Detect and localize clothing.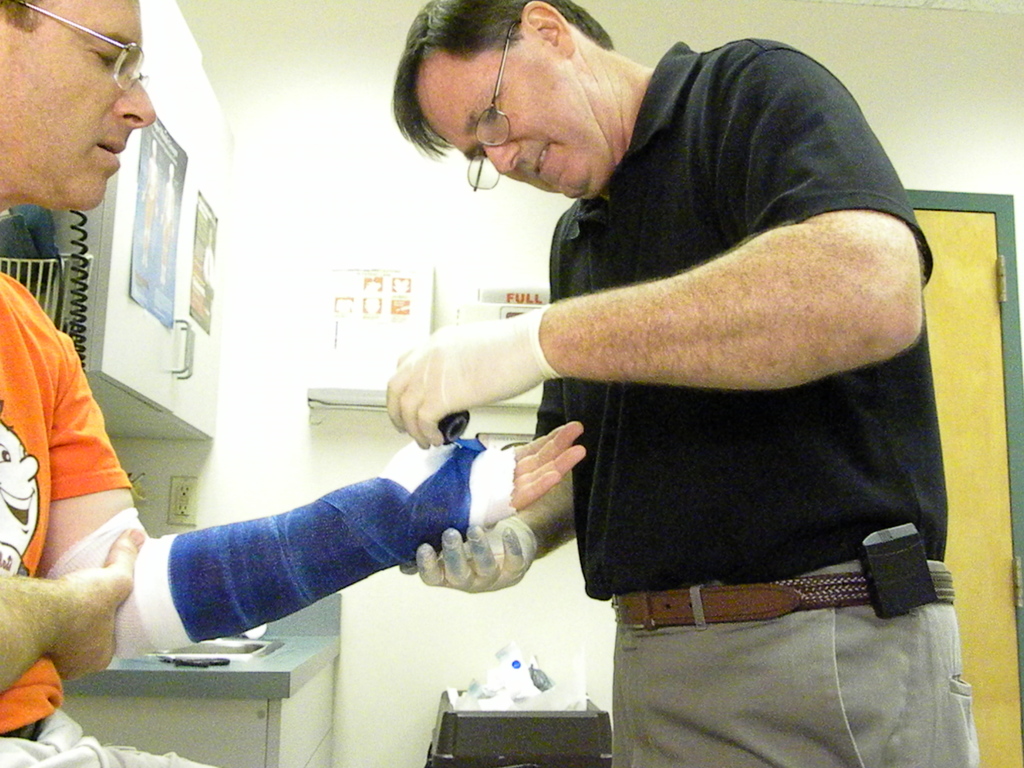
Localized at (0,268,241,767).
